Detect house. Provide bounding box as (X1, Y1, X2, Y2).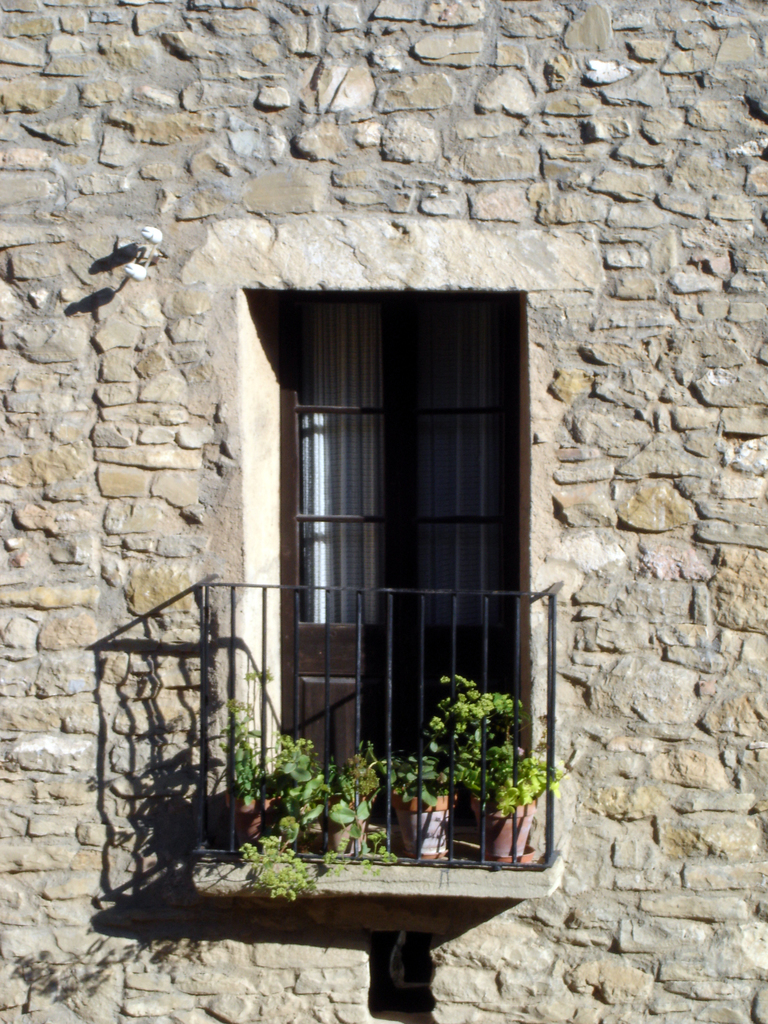
(0, 0, 767, 1023).
